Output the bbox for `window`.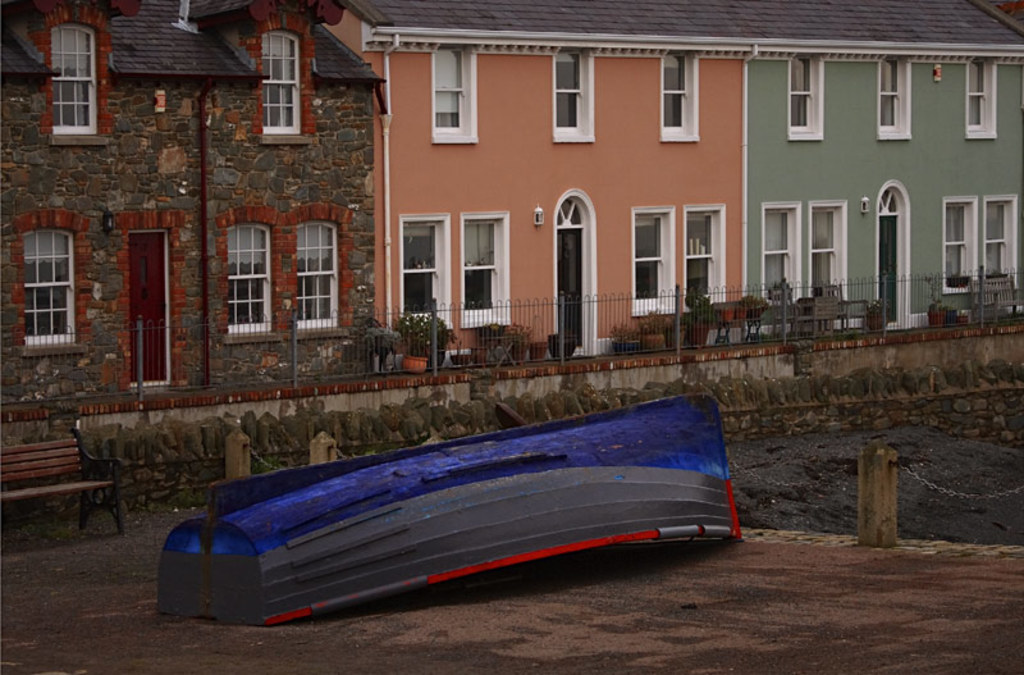
l=407, t=228, r=439, b=319.
